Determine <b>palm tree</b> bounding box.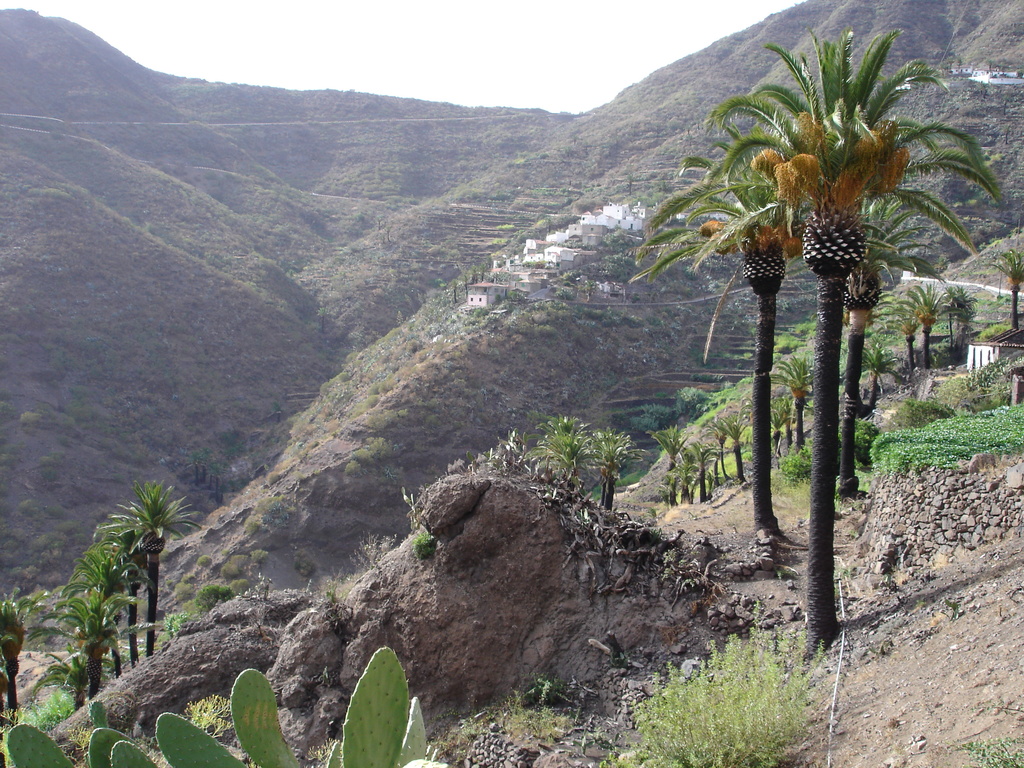
Determined: 79:537:133:685.
